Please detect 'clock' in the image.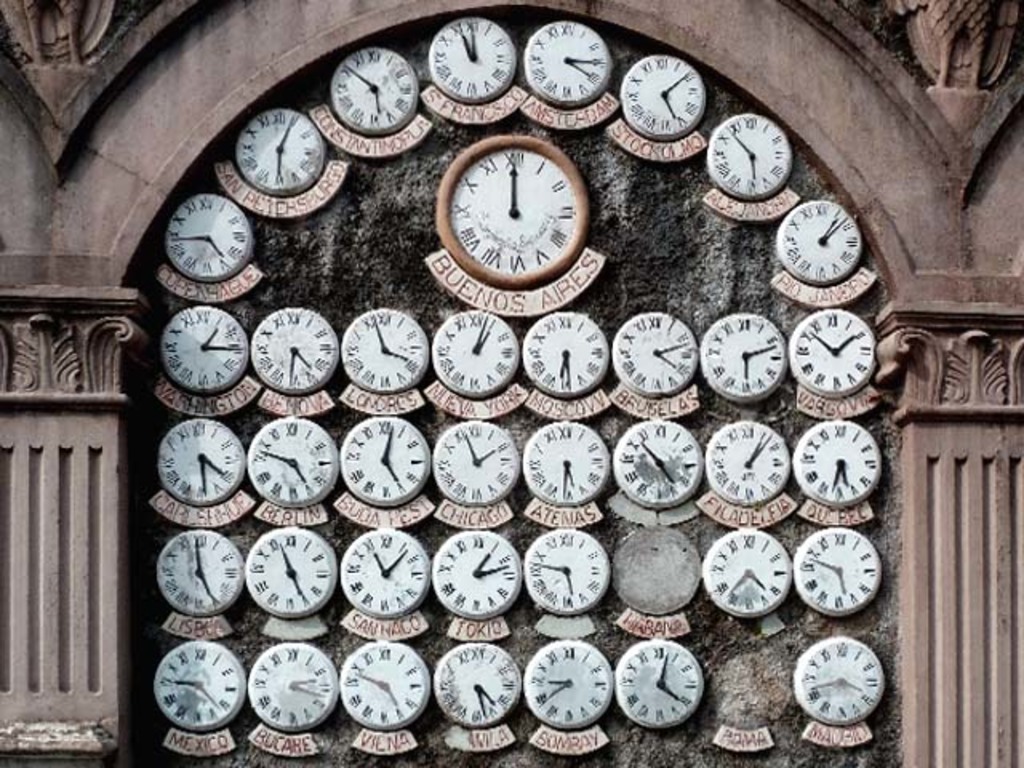
bbox(523, 22, 614, 106).
